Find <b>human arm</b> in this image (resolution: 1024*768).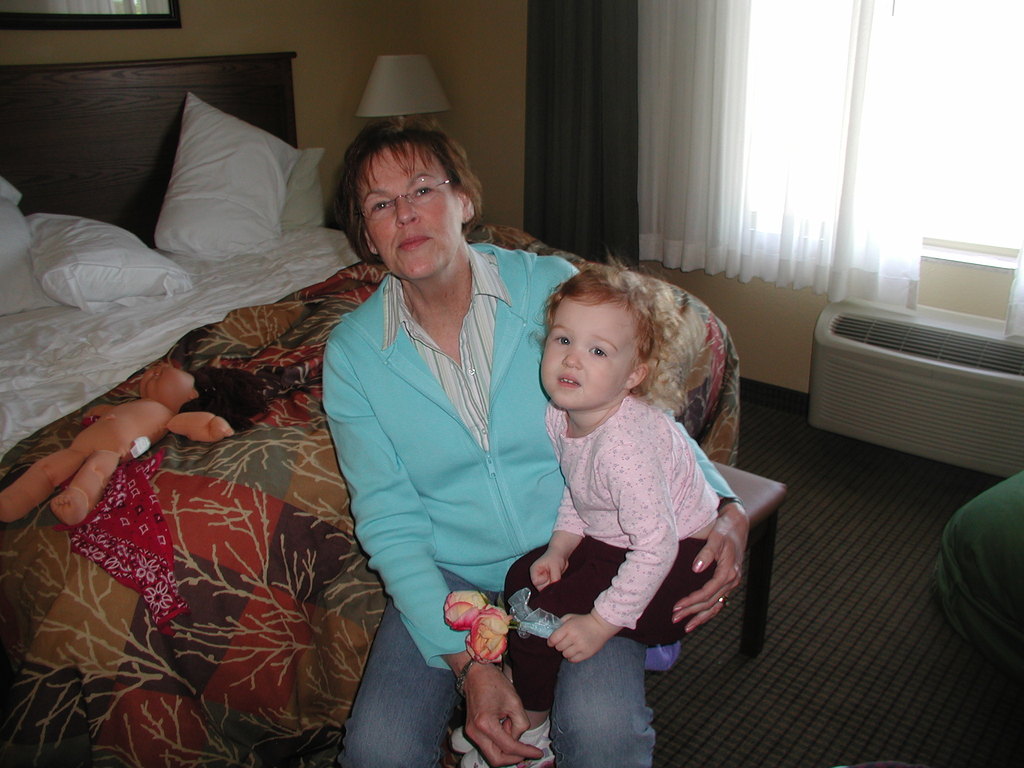
crop(671, 415, 751, 637).
